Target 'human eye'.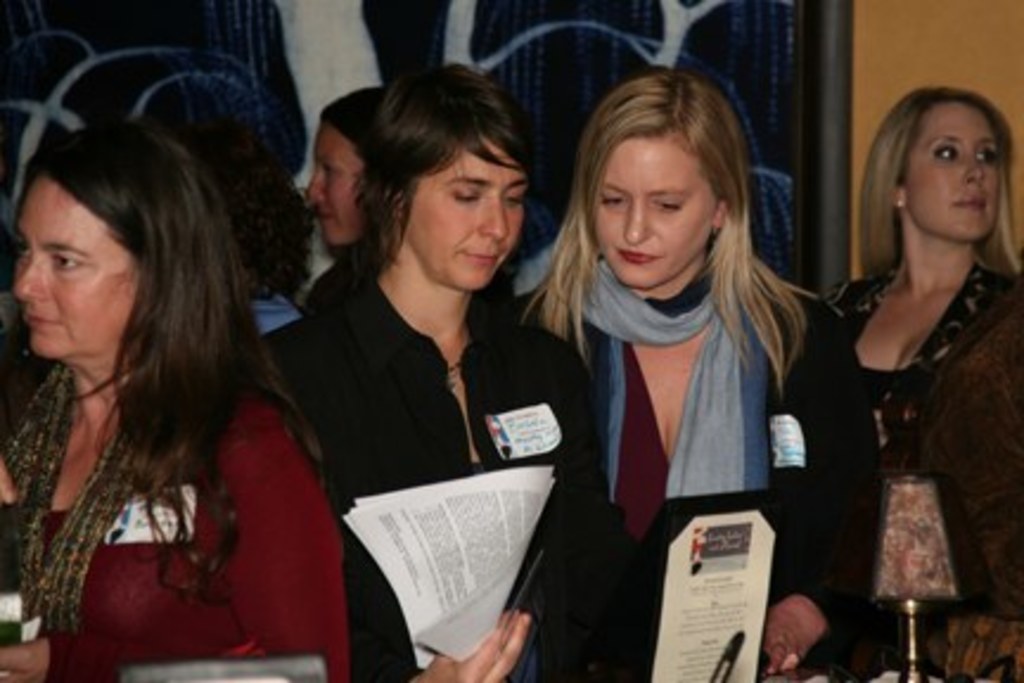
Target region: 654,194,690,211.
